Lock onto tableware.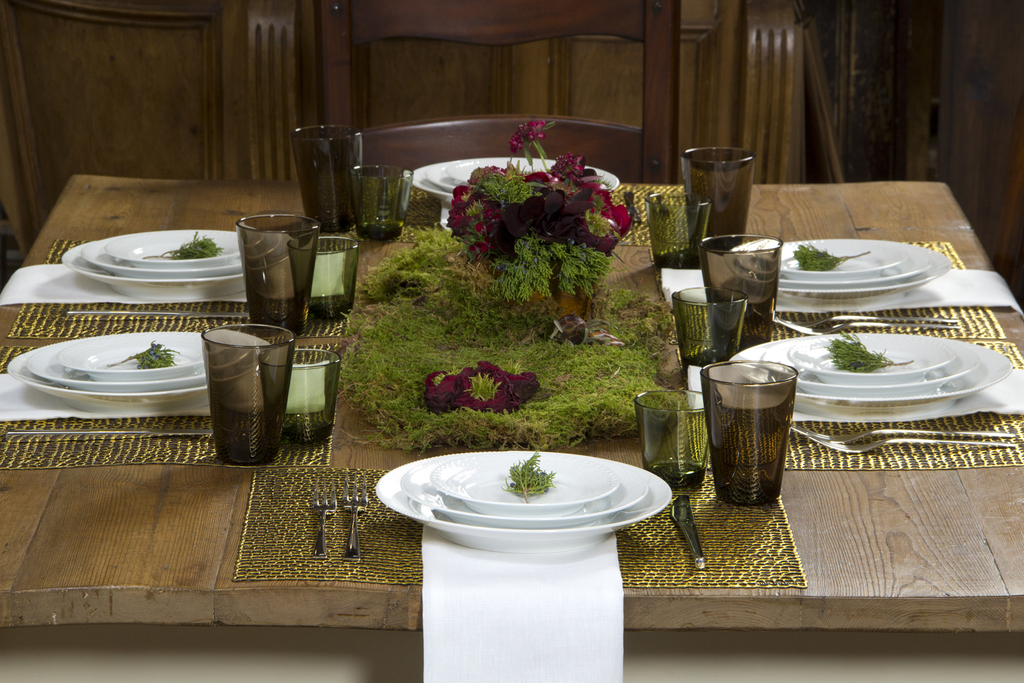
Locked: (709,352,803,514).
